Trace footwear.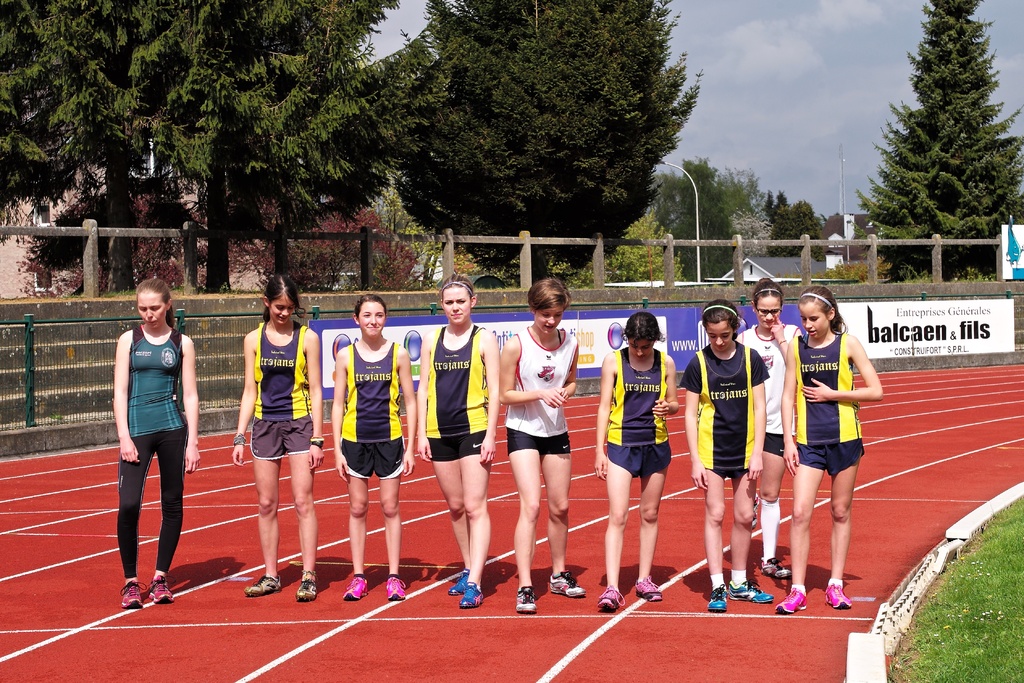
Traced to bbox=[635, 574, 664, 603].
